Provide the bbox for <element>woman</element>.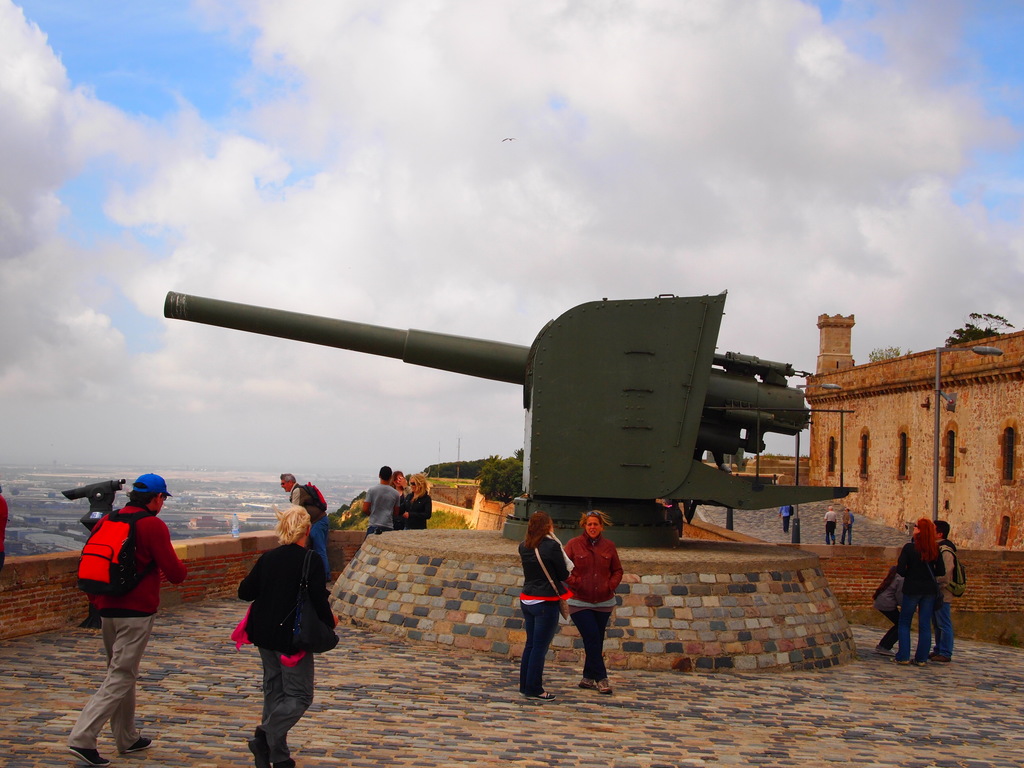
detection(564, 509, 620, 691).
